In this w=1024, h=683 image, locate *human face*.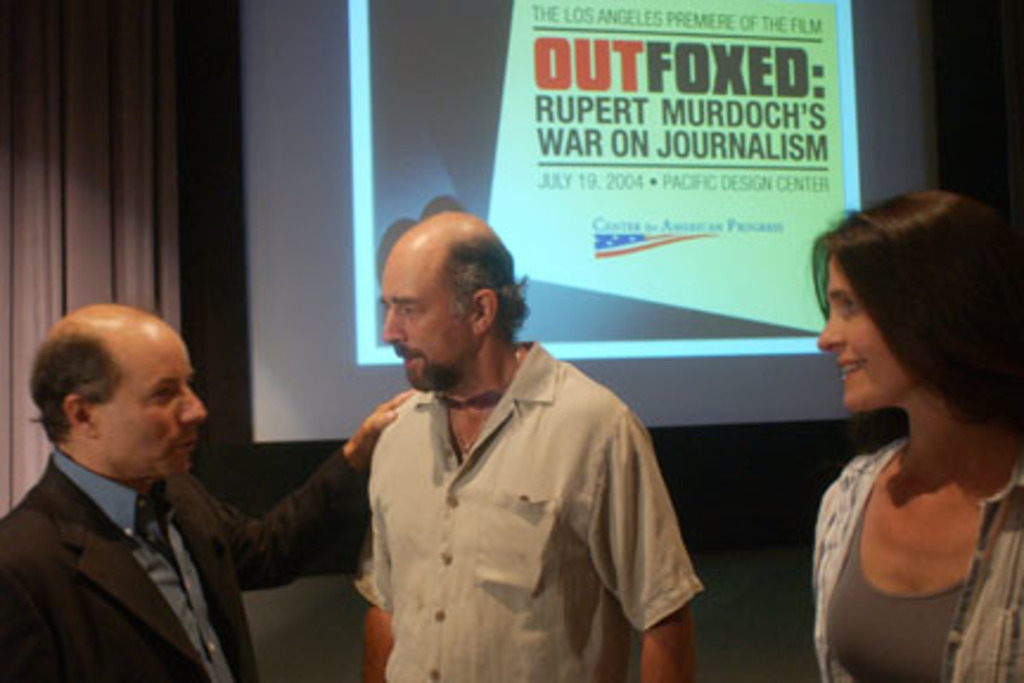
Bounding box: [x1=88, y1=330, x2=204, y2=474].
